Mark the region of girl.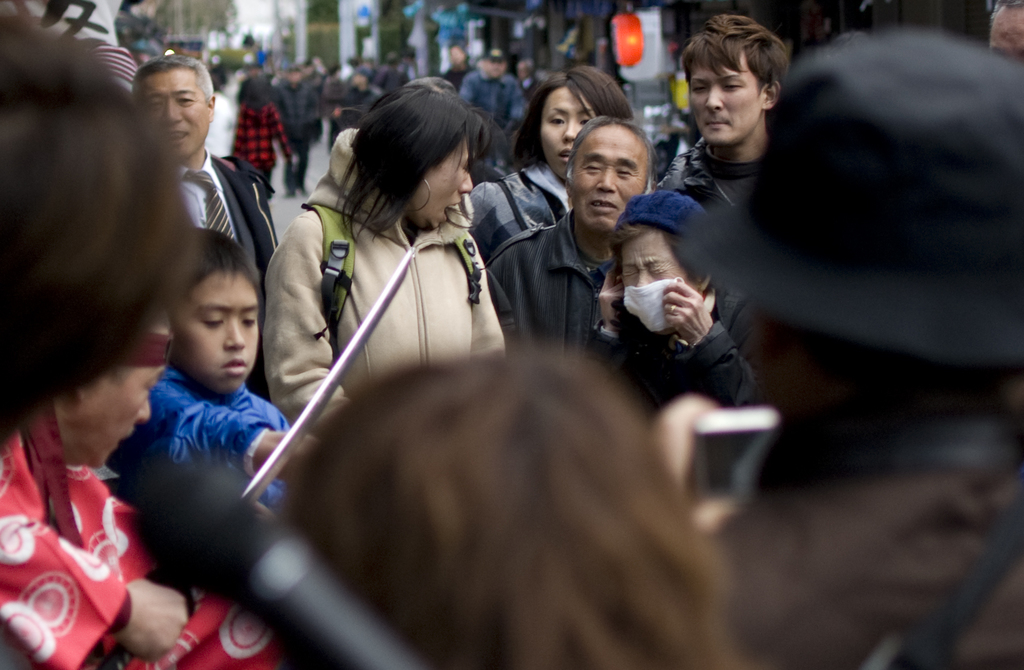
Region: {"left": 263, "top": 84, "right": 504, "bottom": 436}.
